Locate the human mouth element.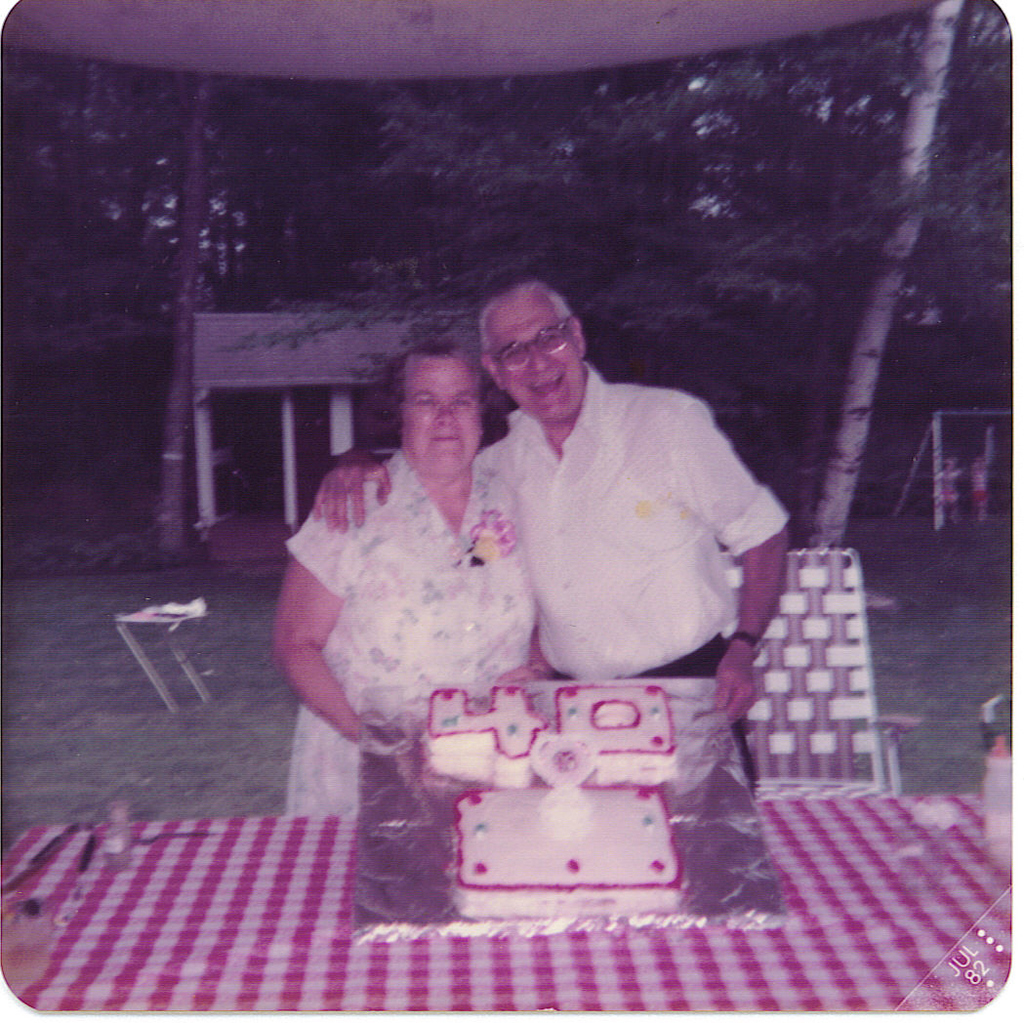
Element bbox: 431,432,460,447.
